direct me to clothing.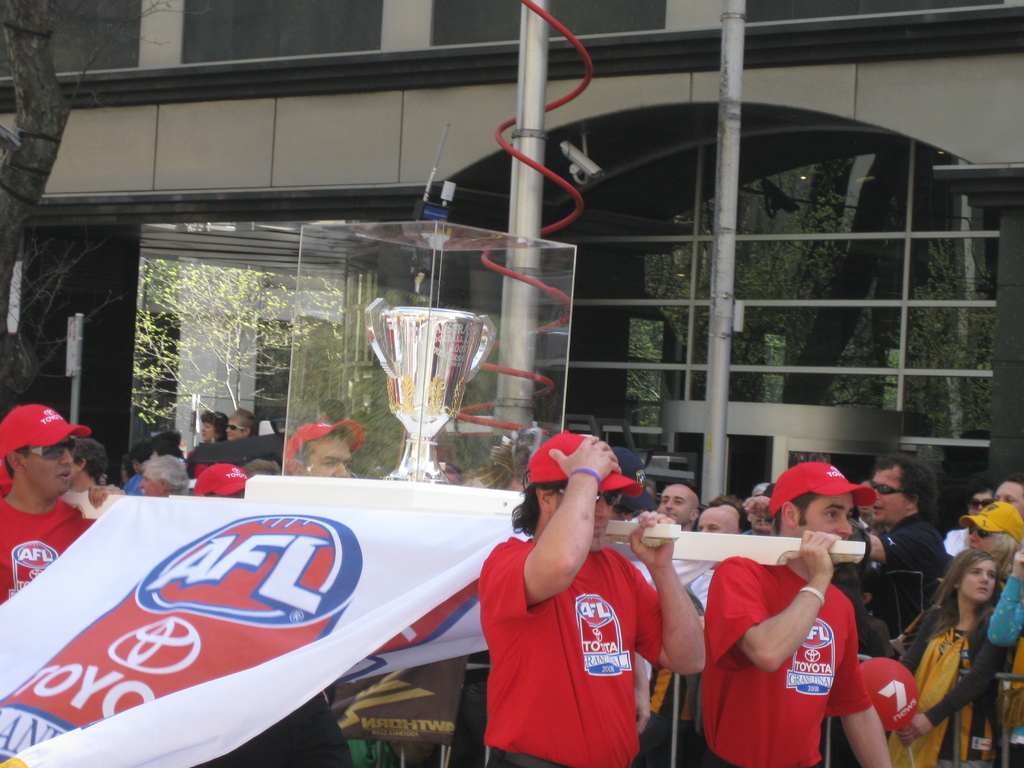
Direction: bbox=(627, 543, 684, 600).
